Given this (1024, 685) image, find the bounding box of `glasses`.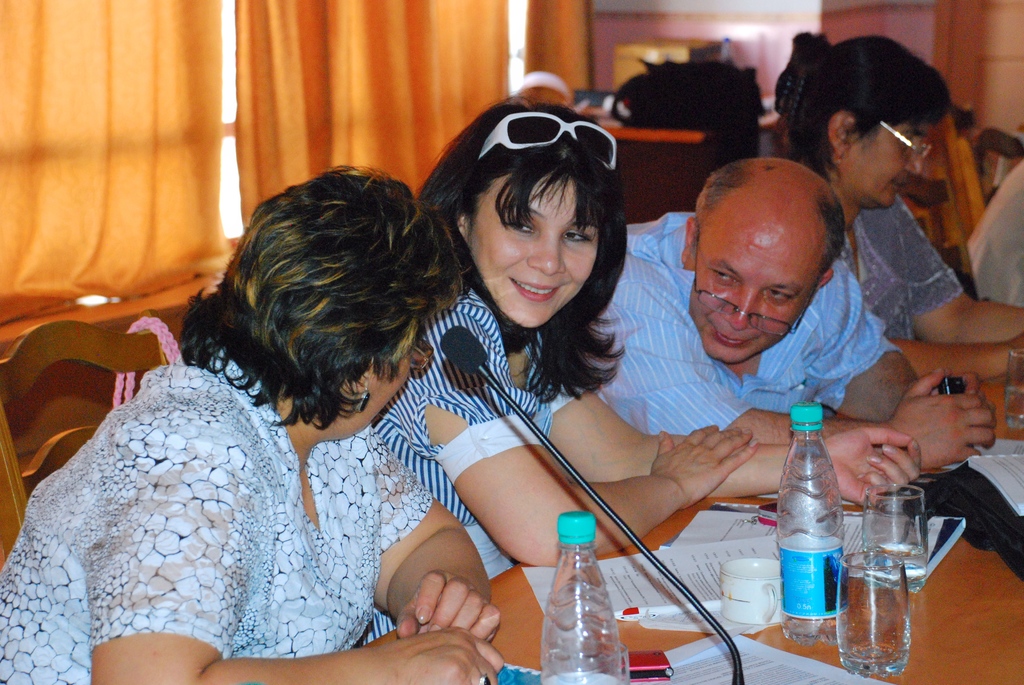
881, 125, 931, 159.
